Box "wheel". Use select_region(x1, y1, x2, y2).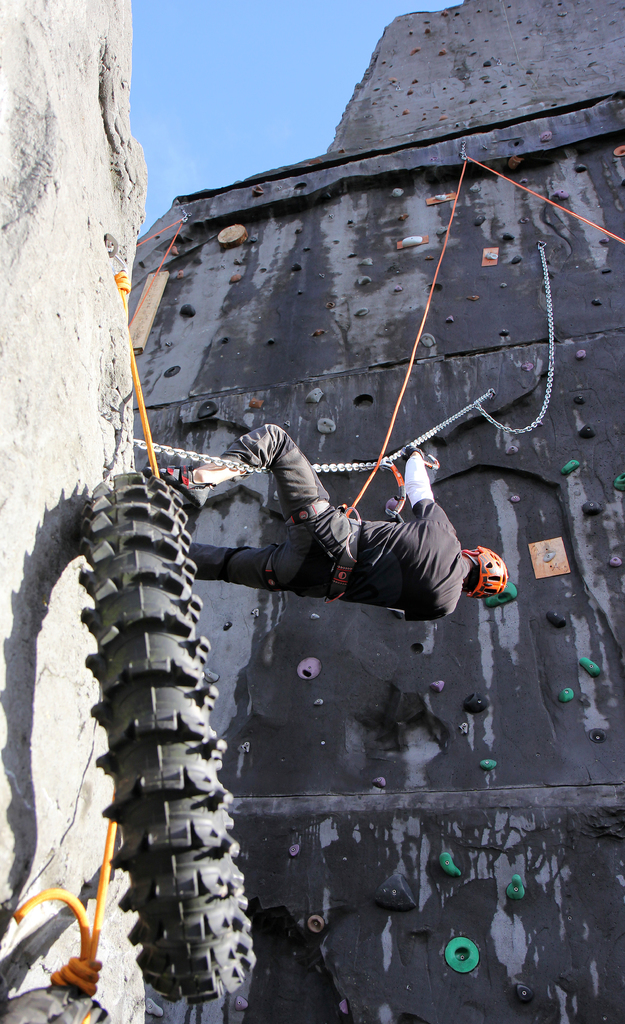
select_region(62, 468, 264, 986).
